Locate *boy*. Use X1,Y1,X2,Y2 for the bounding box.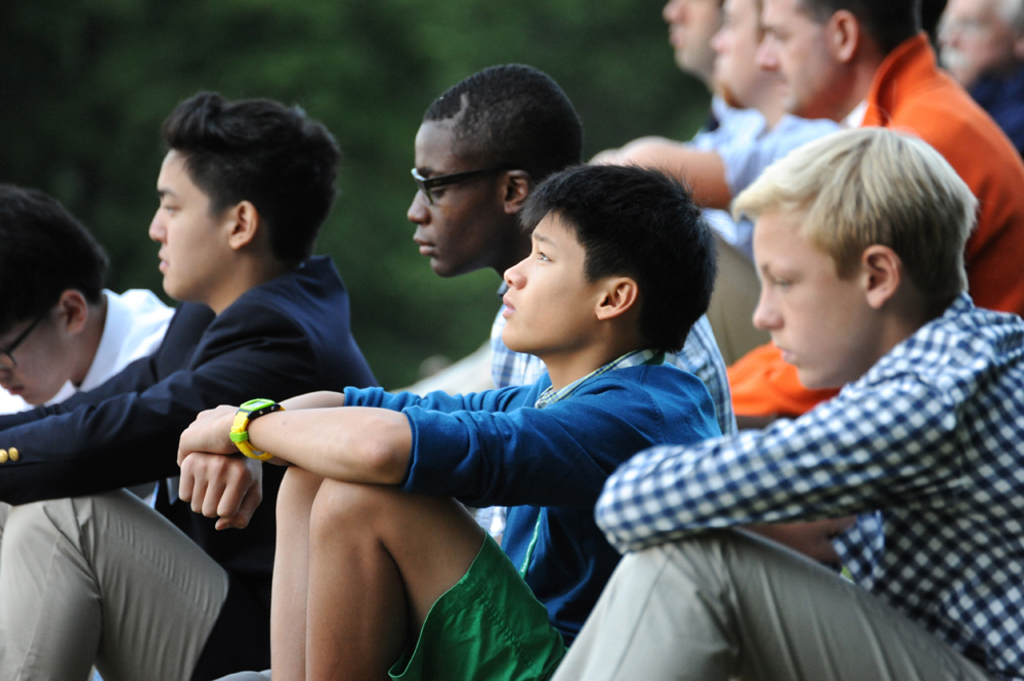
0,86,379,680.
